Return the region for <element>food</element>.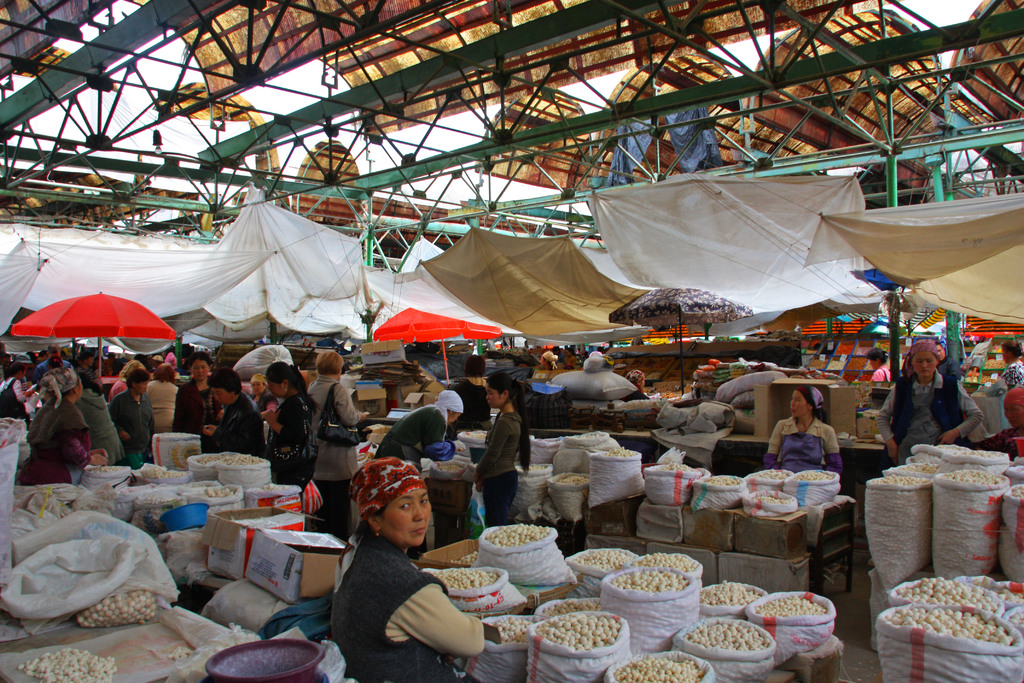
Rect(85, 466, 124, 476).
